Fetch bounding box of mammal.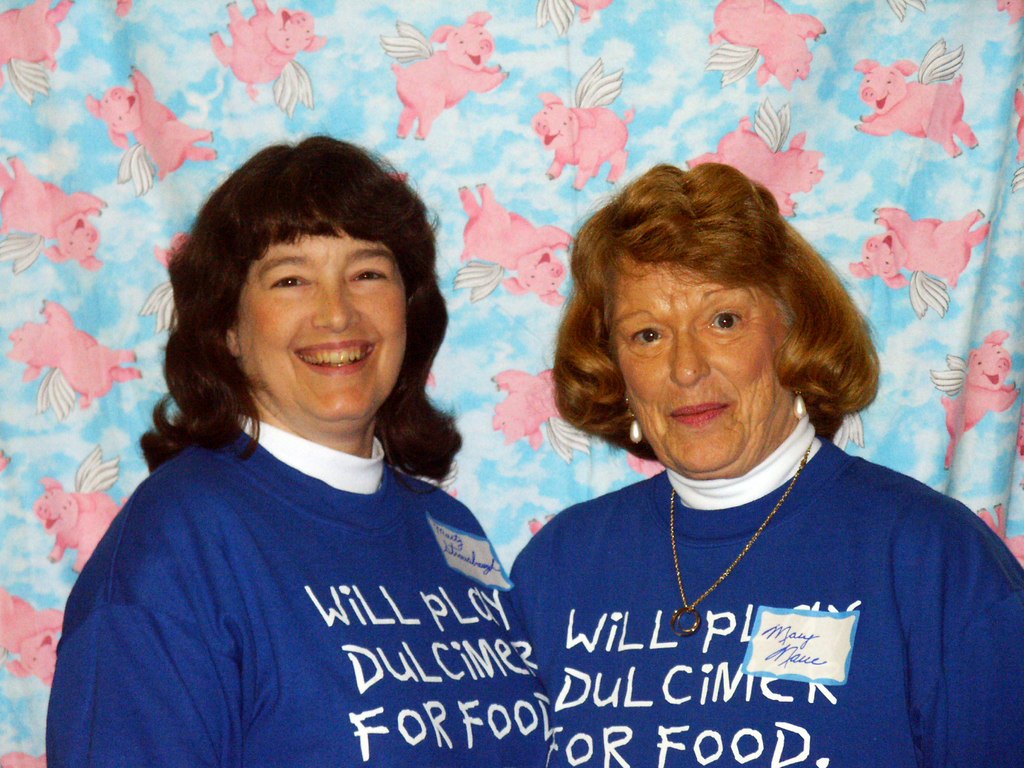
Bbox: box=[848, 205, 991, 317].
